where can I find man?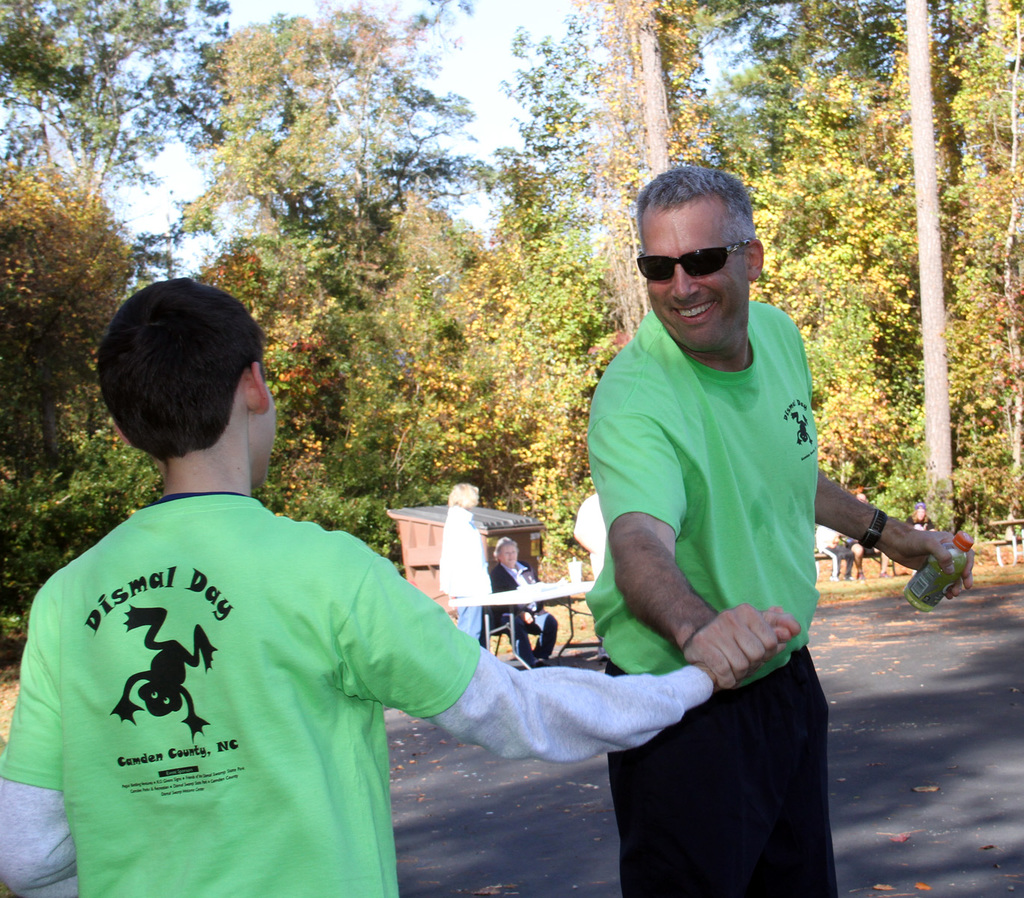
You can find it at <box>526,186,889,845</box>.
